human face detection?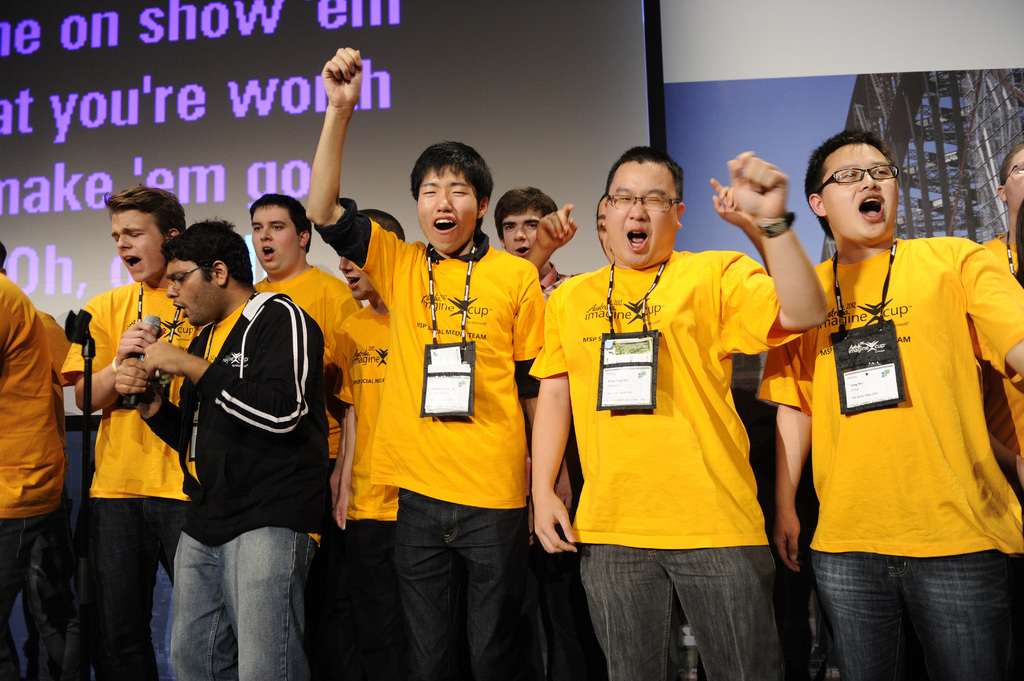
detection(500, 204, 542, 258)
